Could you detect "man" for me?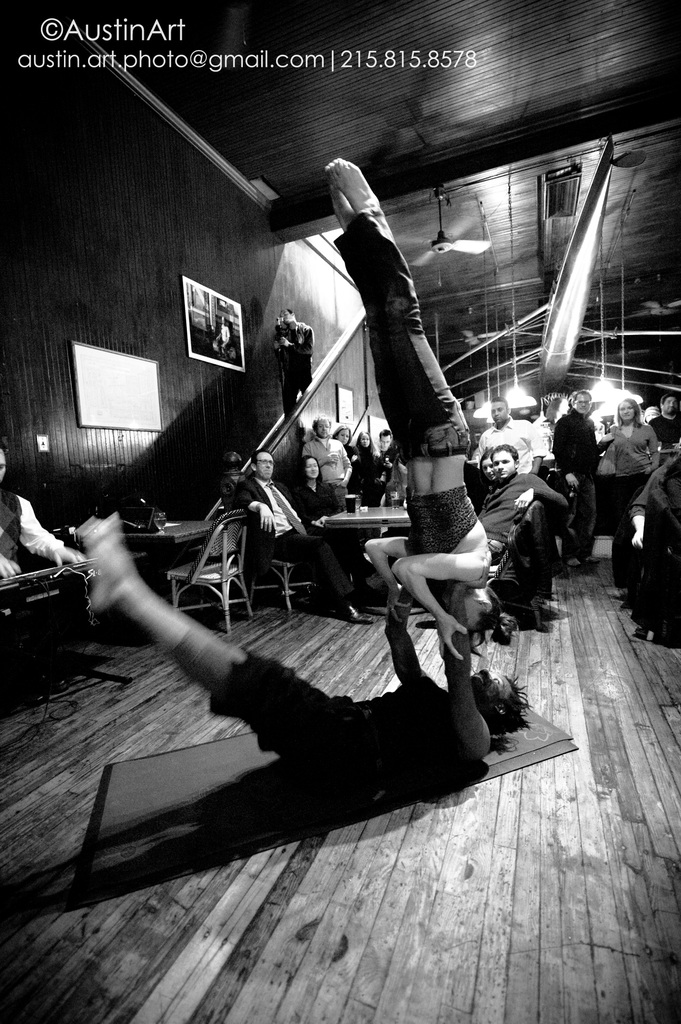
Detection result: 221/444/377/631.
